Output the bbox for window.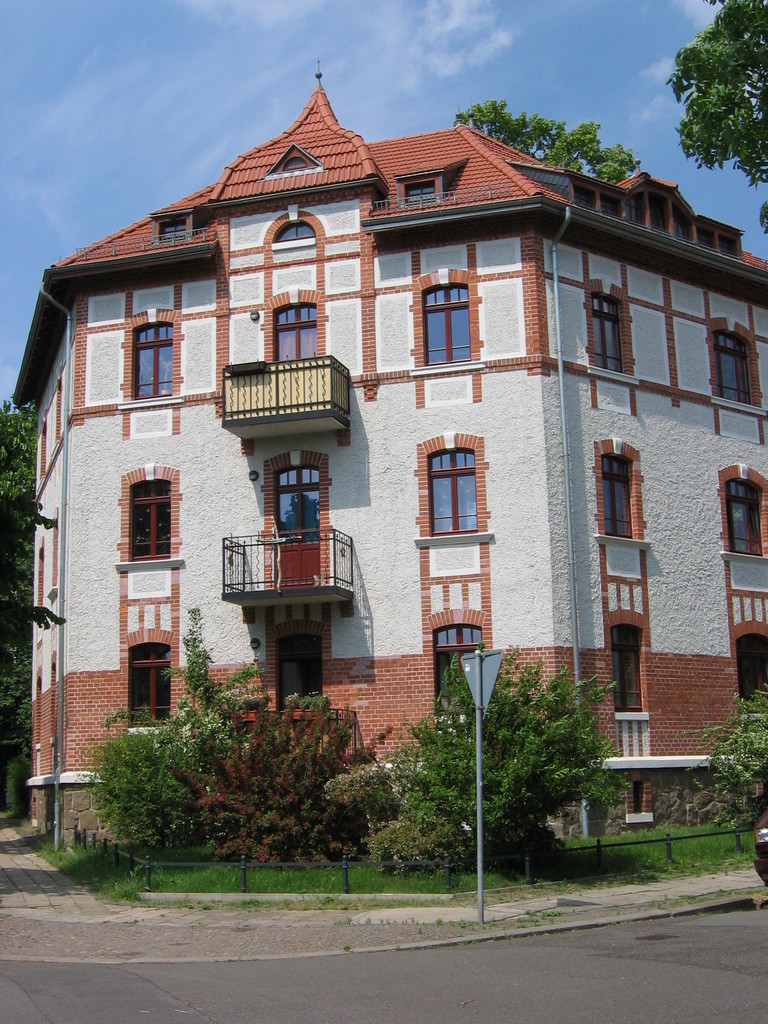
bbox=[133, 321, 173, 398].
